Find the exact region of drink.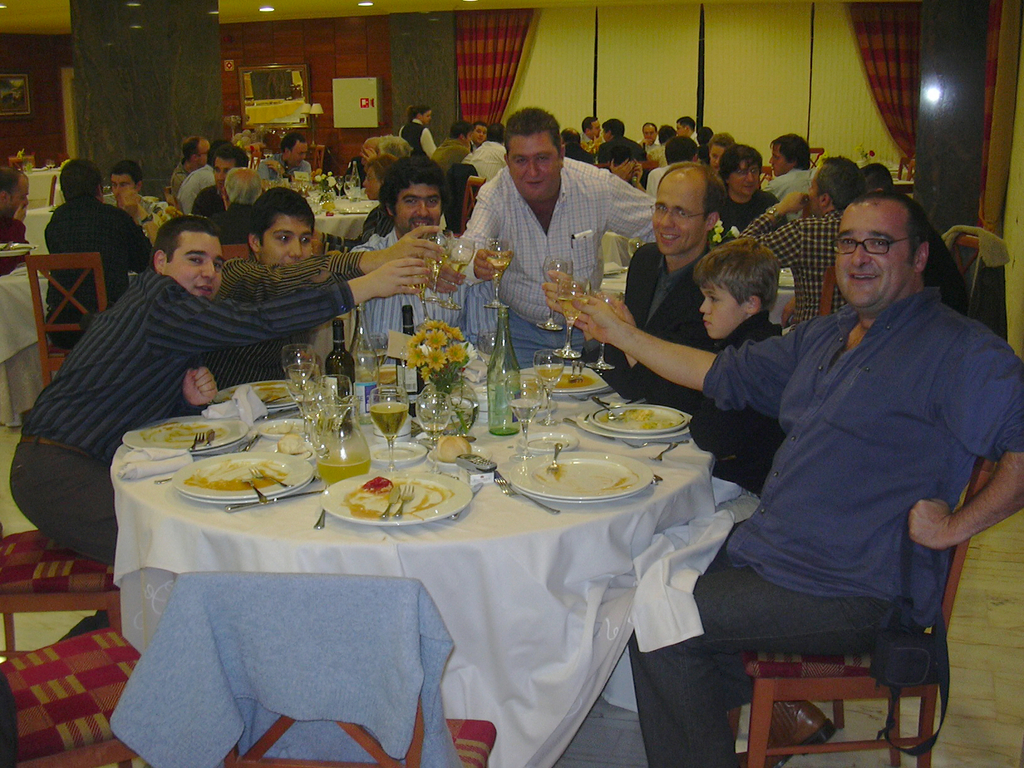
Exact region: BBox(436, 242, 474, 308).
